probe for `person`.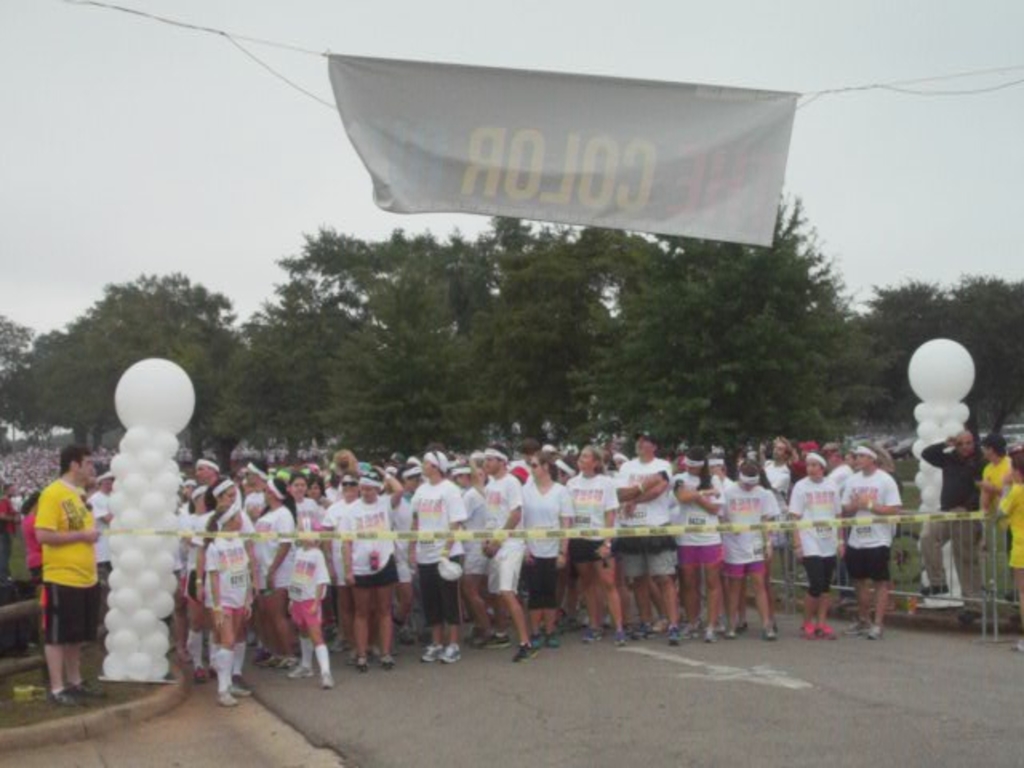
Probe result: bbox=[0, 483, 16, 536].
